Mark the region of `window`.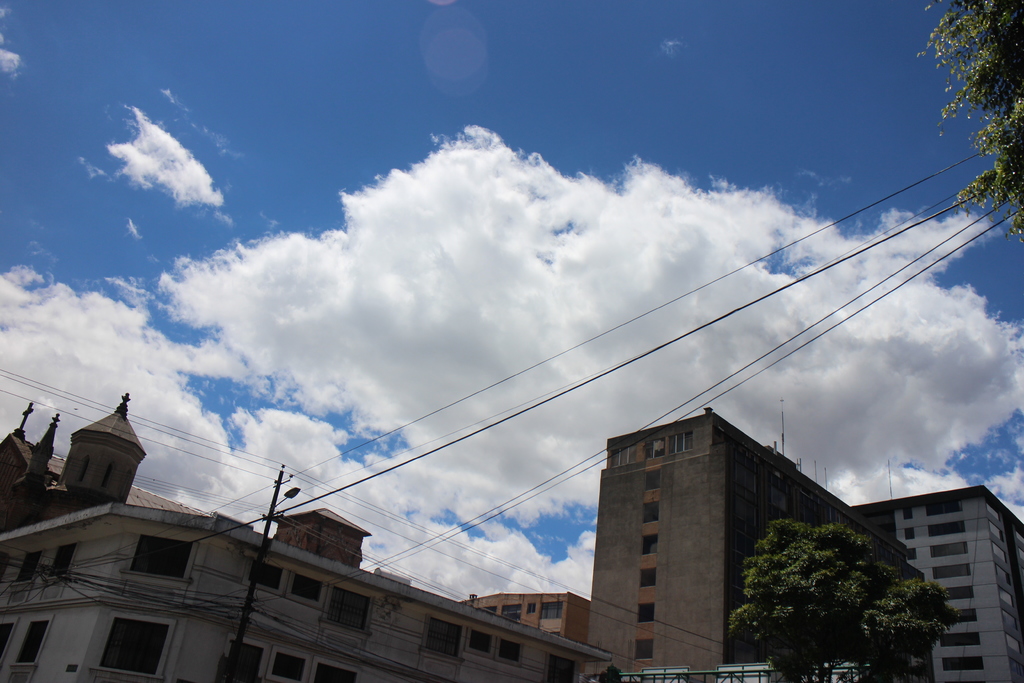
Region: select_region(611, 441, 637, 469).
